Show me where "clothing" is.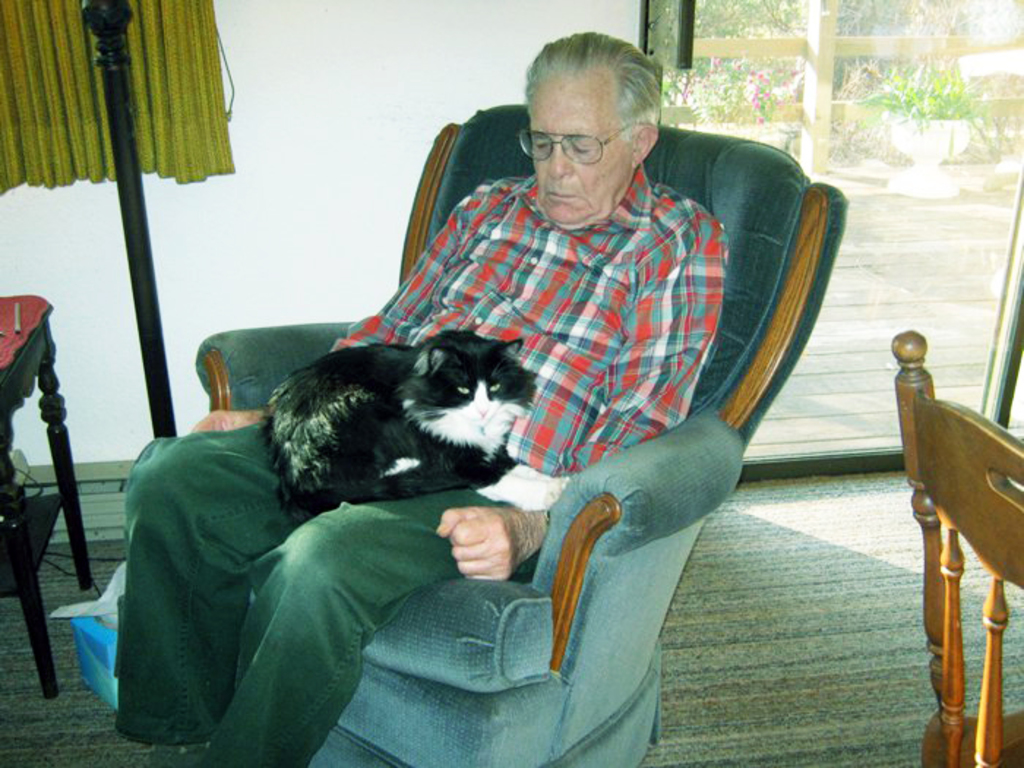
"clothing" is at <bbox>334, 165, 731, 471</bbox>.
